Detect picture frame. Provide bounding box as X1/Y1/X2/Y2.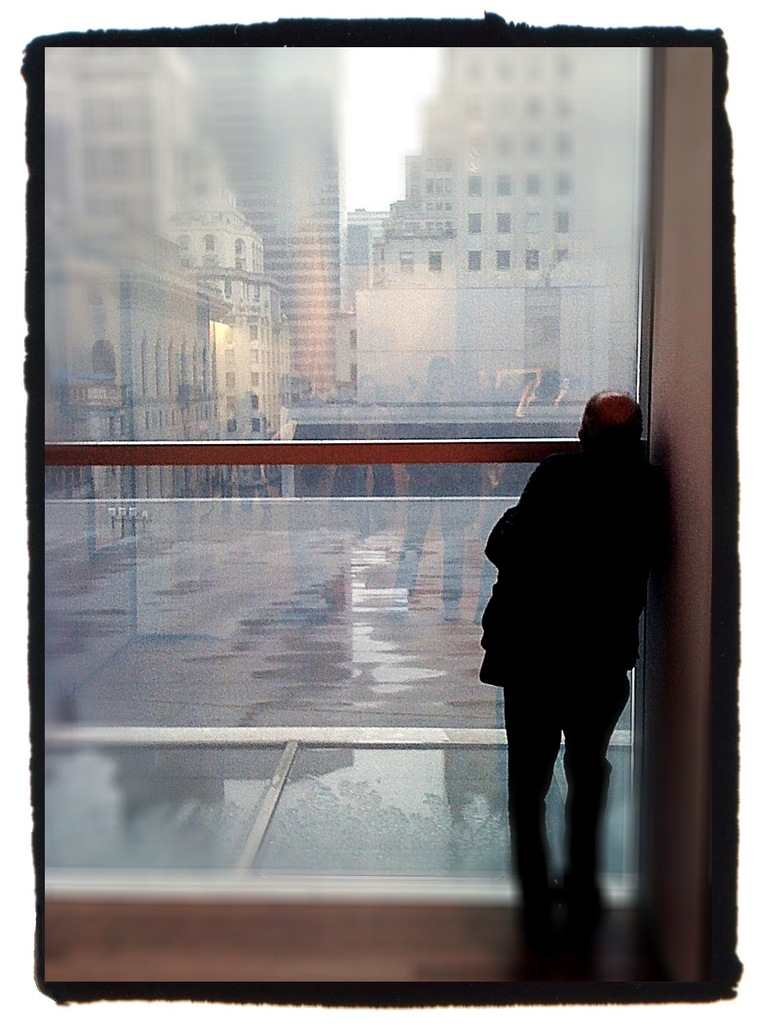
0/0/767/1000.
